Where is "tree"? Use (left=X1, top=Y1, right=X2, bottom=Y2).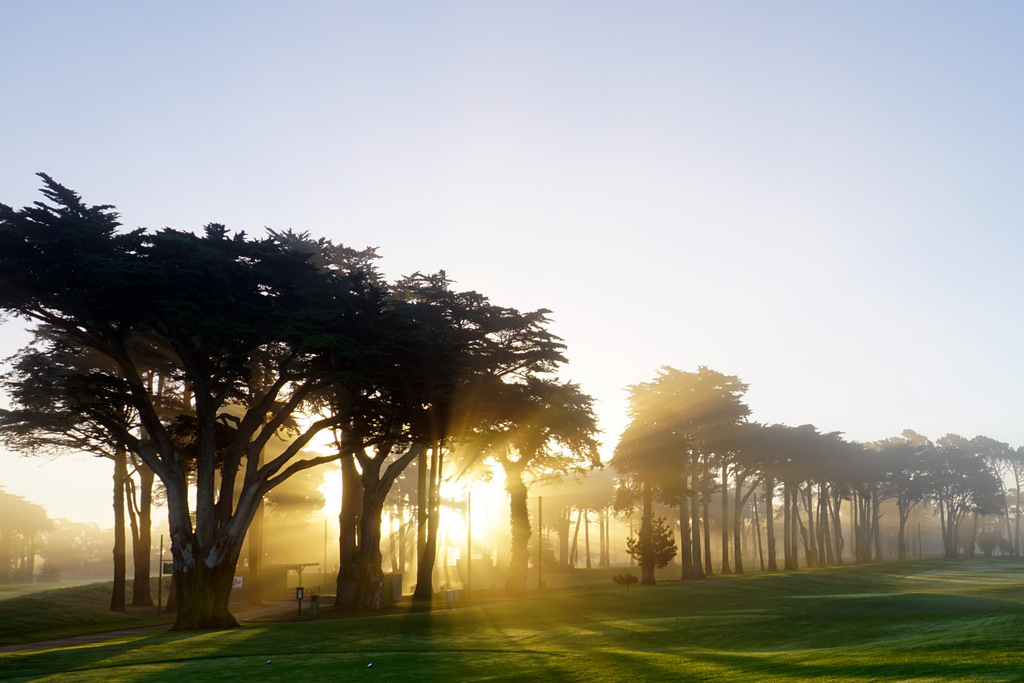
(left=612, top=345, right=756, bottom=585).
